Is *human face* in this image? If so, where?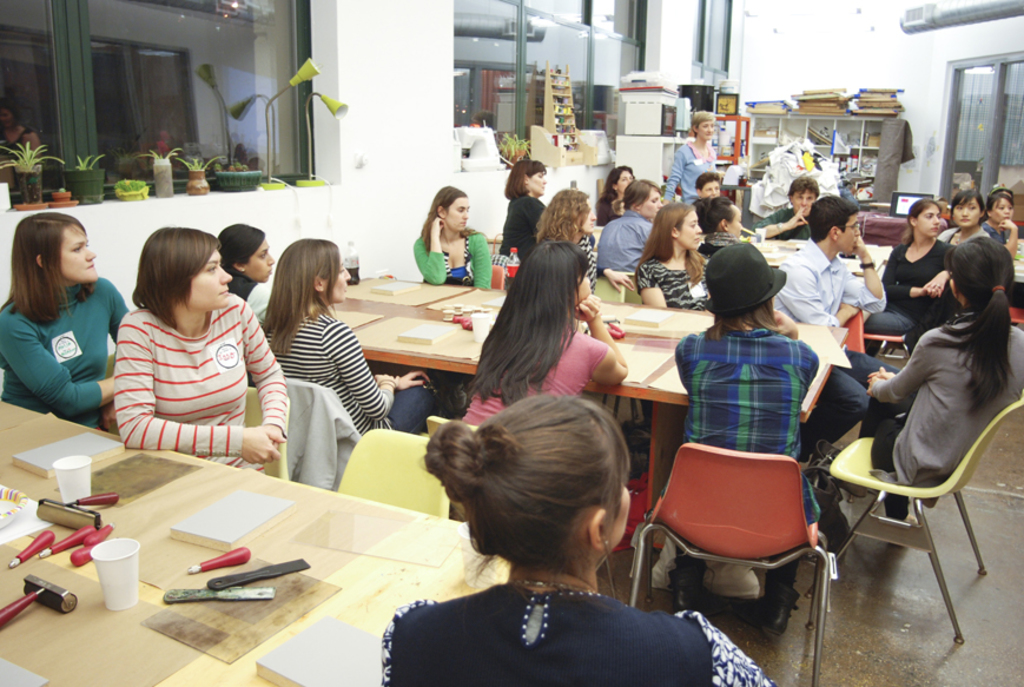
Yes, at [left=577, top=198, right=597, bottom=233].
